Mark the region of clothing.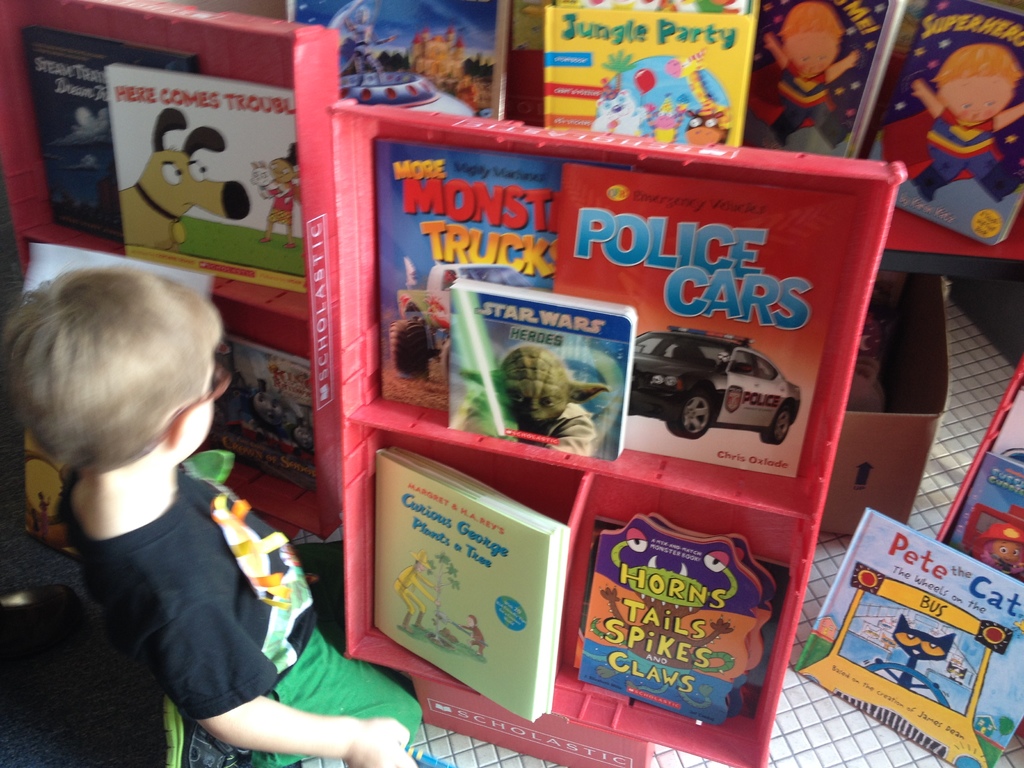
Region: bbox=[922, 105, 1004, 180].
